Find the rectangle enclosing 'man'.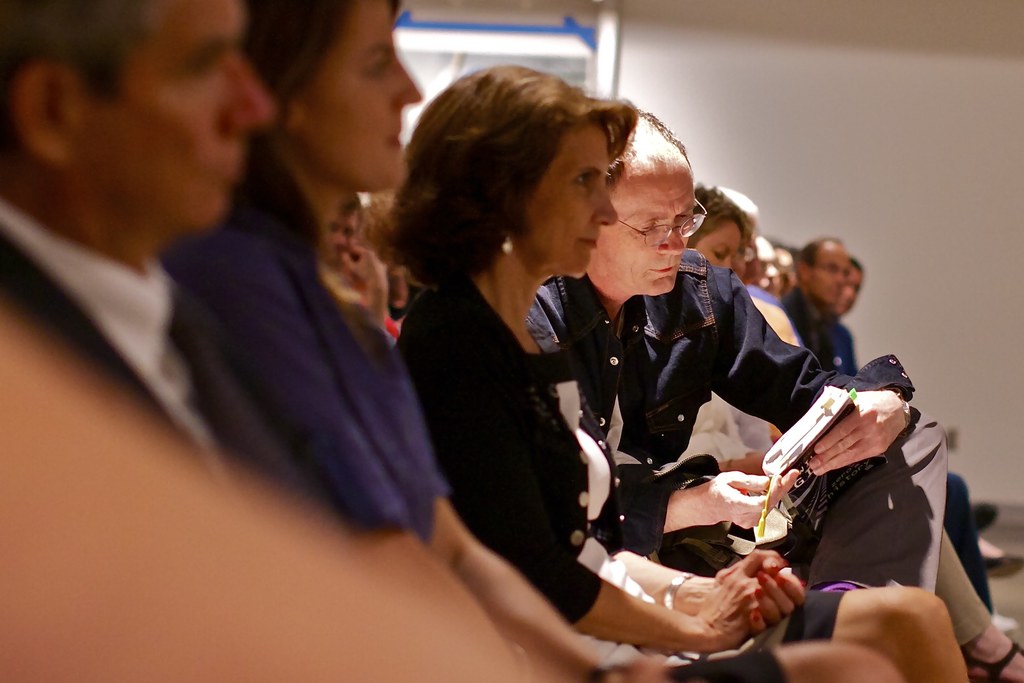
Rect(788, 236, 859, 381).
